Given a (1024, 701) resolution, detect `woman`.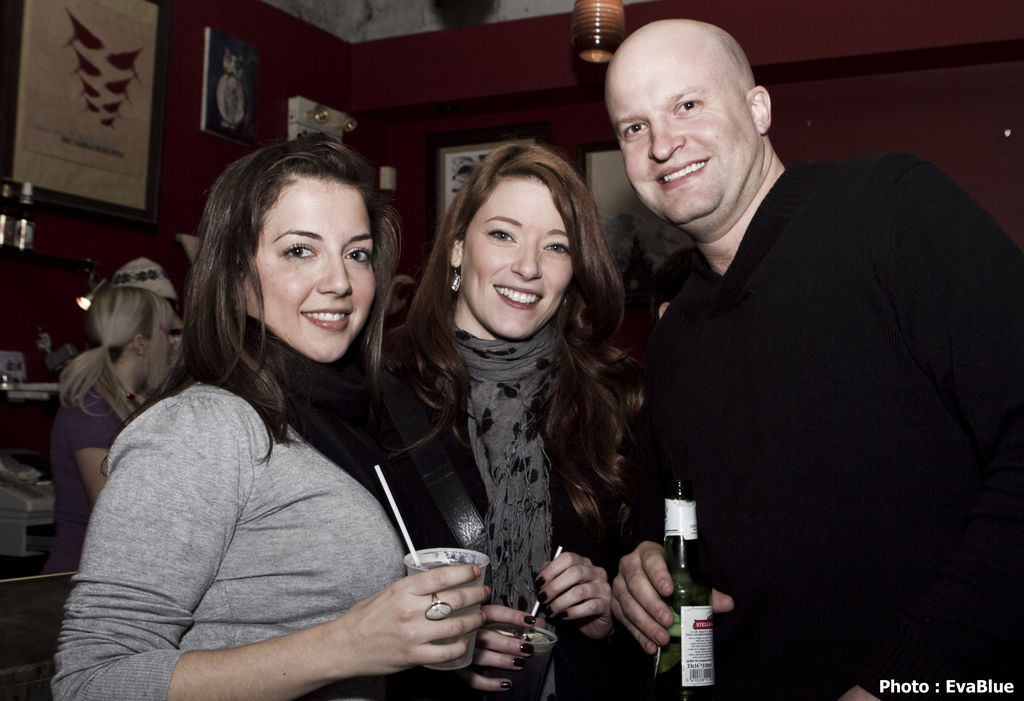
detection(49, 141, 498, 699).
